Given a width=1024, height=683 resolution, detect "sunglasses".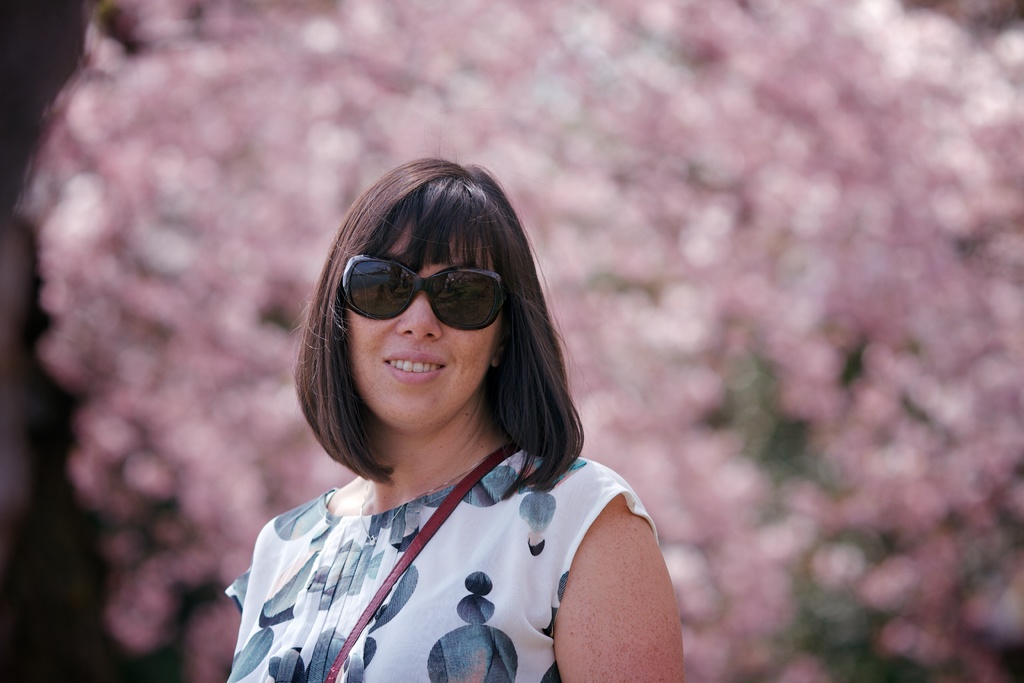
crop(333, 258, 513, 343).
